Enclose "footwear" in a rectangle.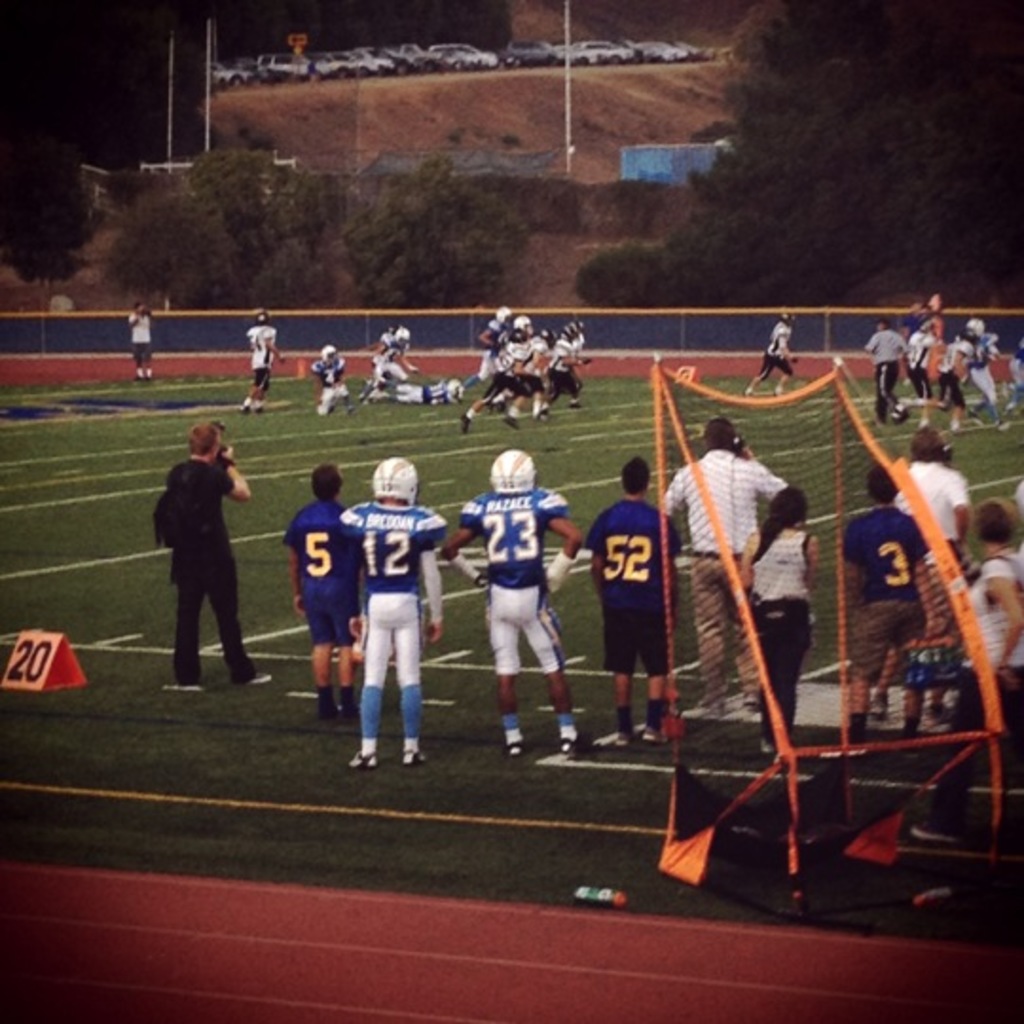
(173, 671, 199, 688).
